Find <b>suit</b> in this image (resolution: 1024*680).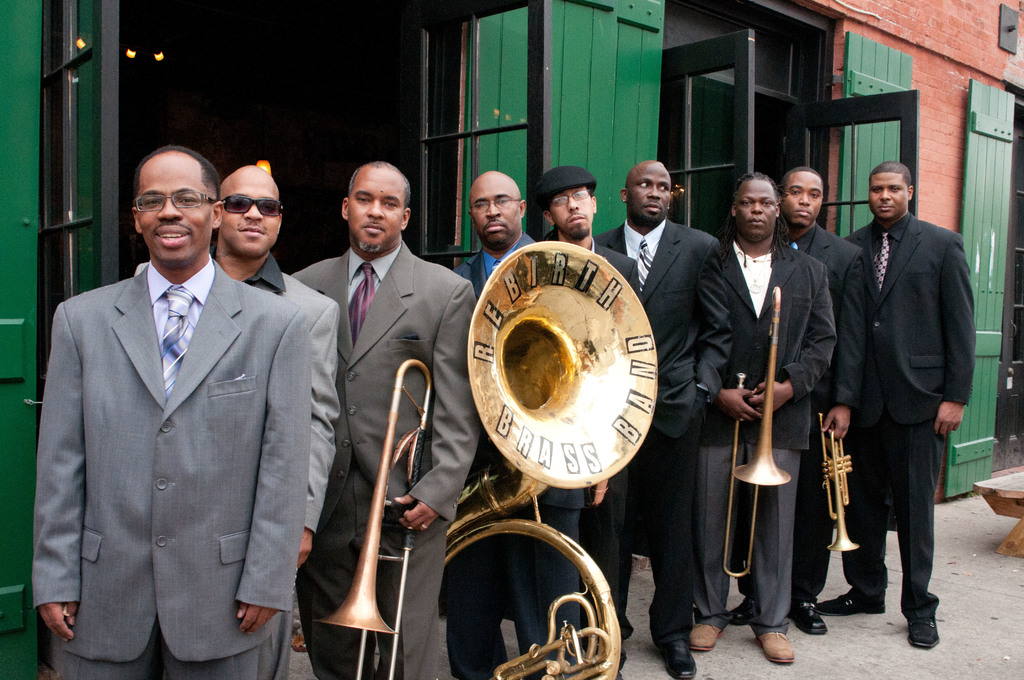
select_region(593, 218, 736, 645).
